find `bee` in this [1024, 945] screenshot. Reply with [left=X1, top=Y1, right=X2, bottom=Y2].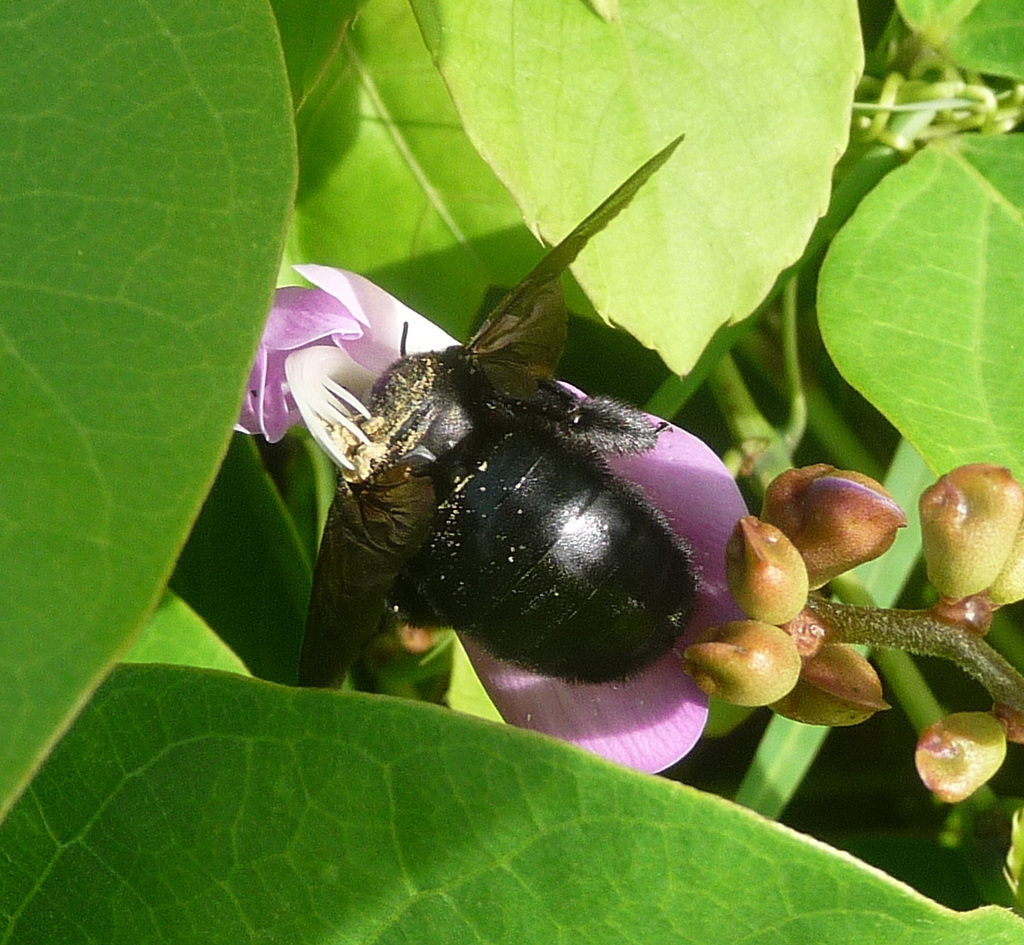
[left=298, top=128, right=719, bottom=710].
